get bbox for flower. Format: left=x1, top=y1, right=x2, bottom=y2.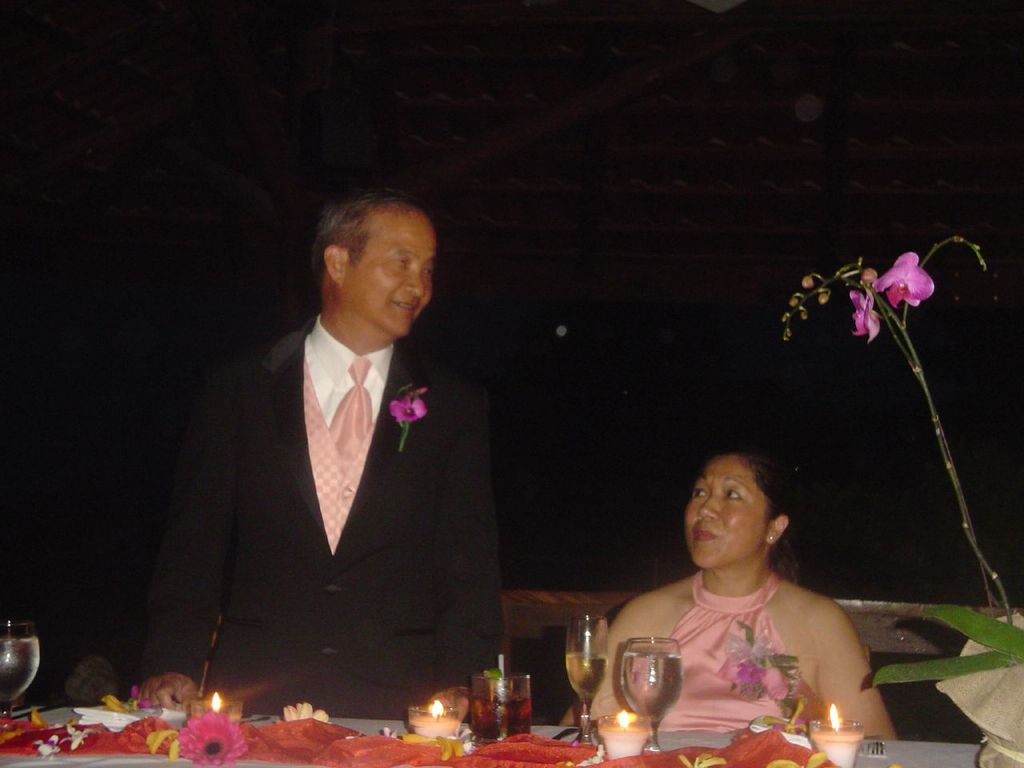
left=278, top=704, right=332, bottom=720.
